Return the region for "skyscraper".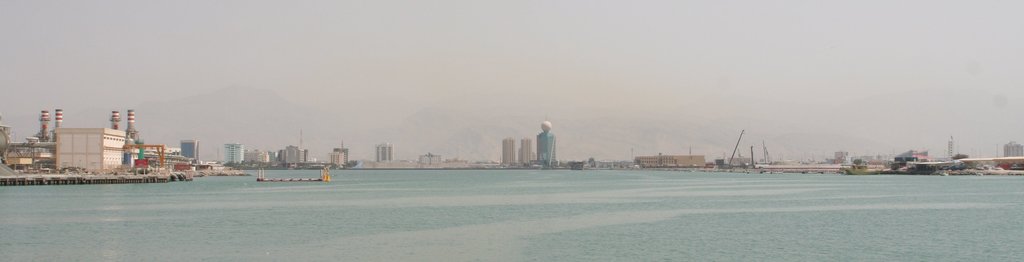
x1=536, y1=120, x2=557, y2=163.
